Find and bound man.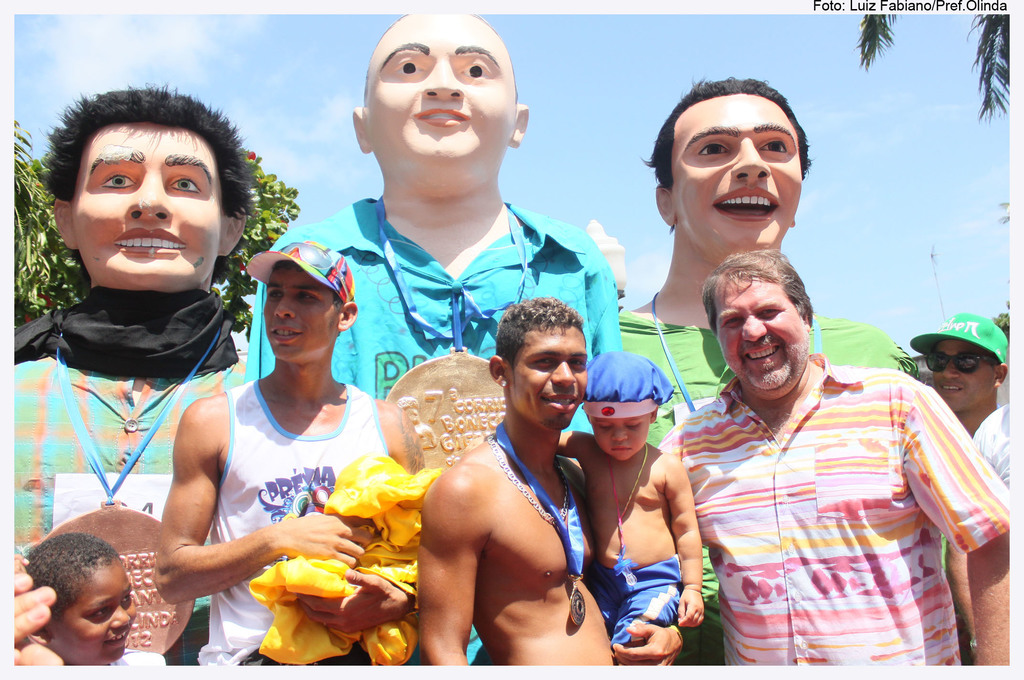
Bound: 273/3/619/410.
